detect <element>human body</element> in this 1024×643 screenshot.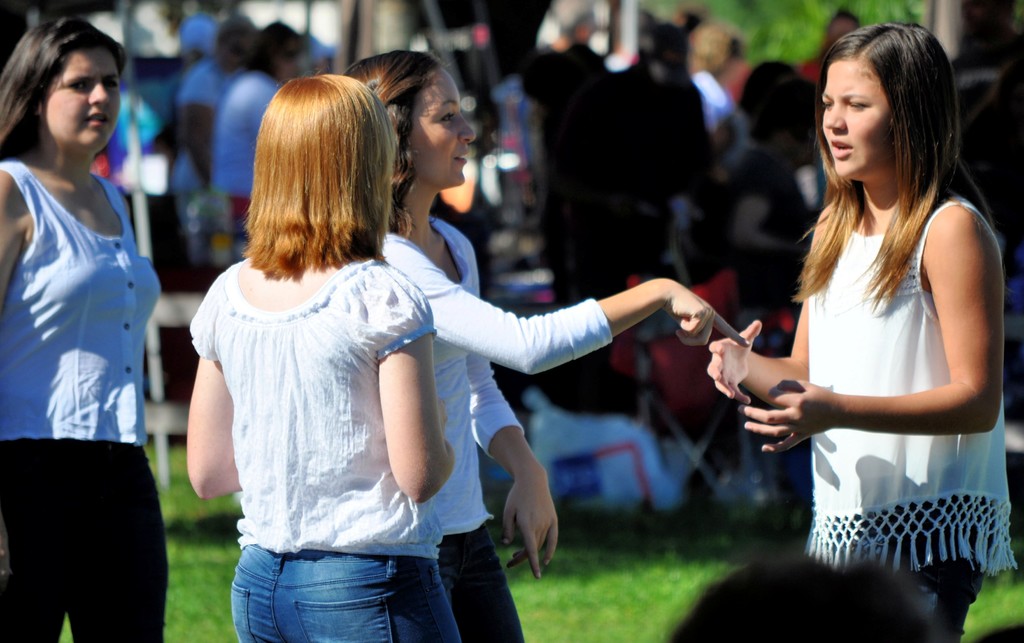
Detection: region(344, 43, 749, 642).
